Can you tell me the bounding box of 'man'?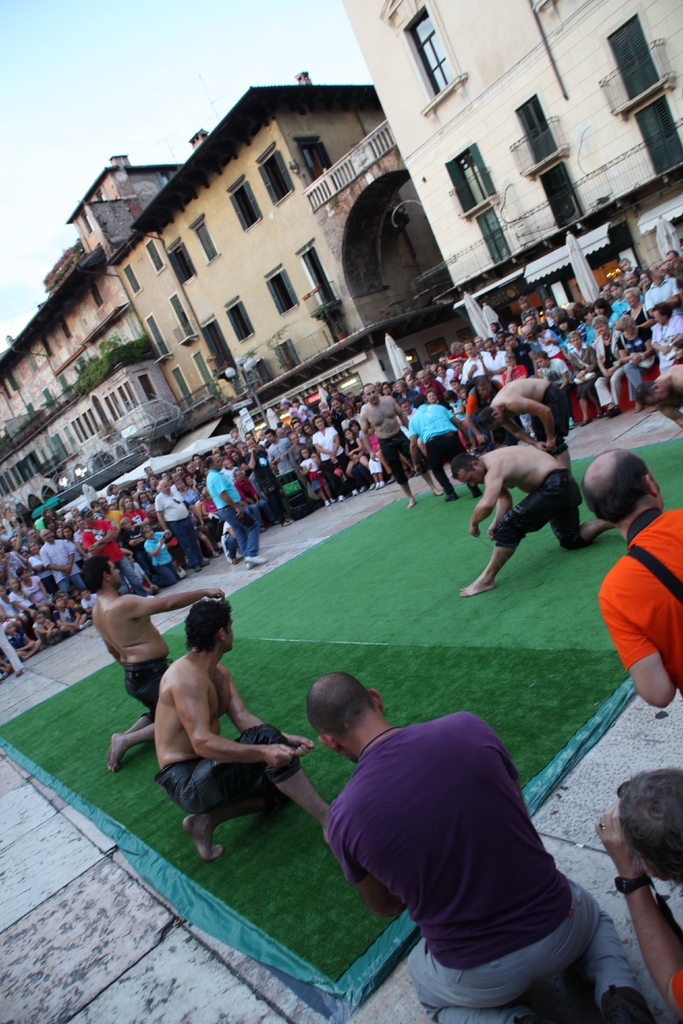
302:672:652:1023.
